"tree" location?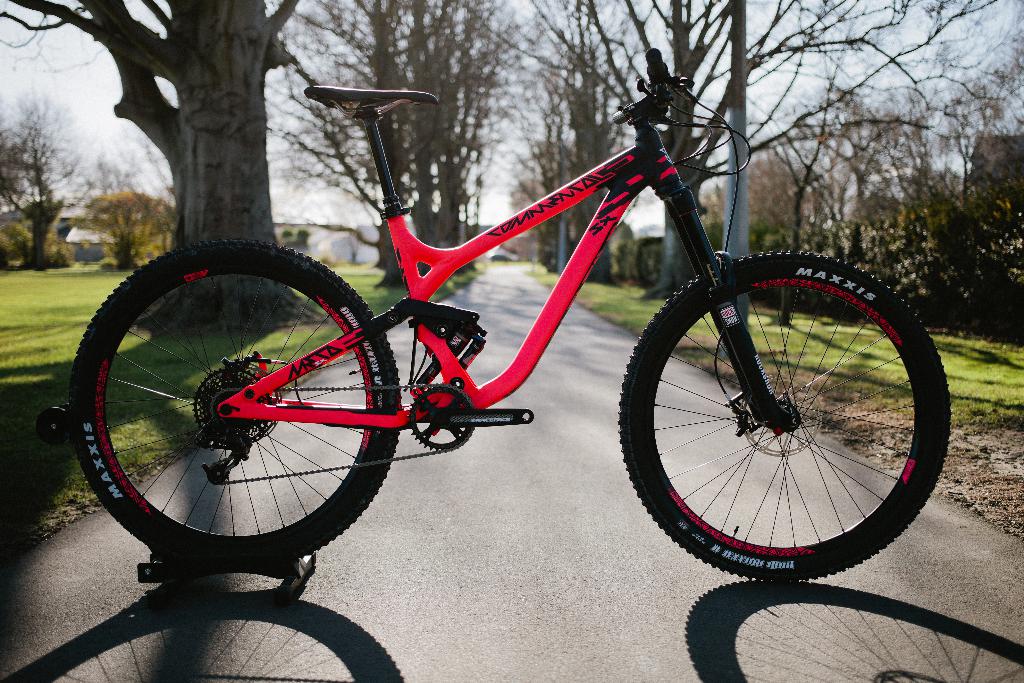
[left=932, top=63, right=1023, bottom=345]
